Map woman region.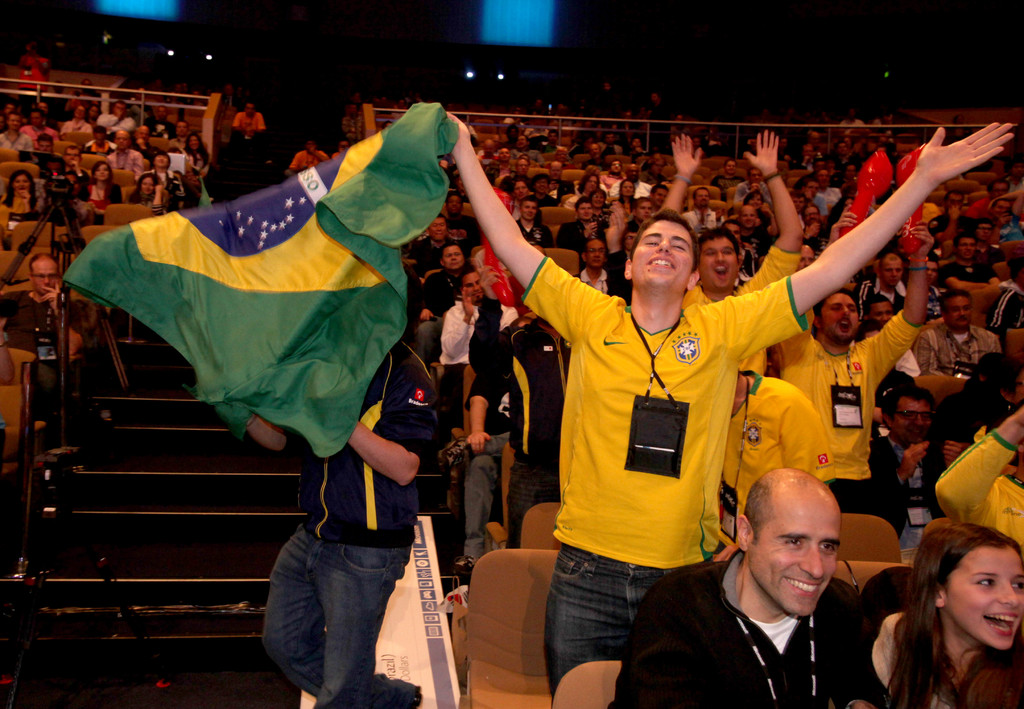
Mapped to rect(180, 132, 214, 177).
